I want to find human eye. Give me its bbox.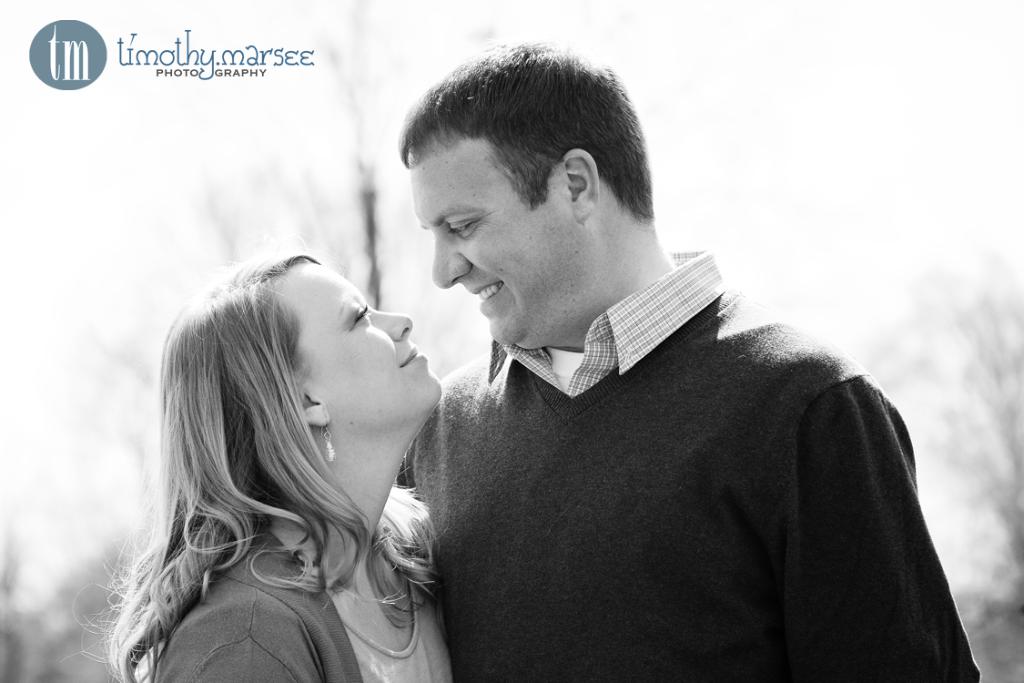
350,301,371,327.
